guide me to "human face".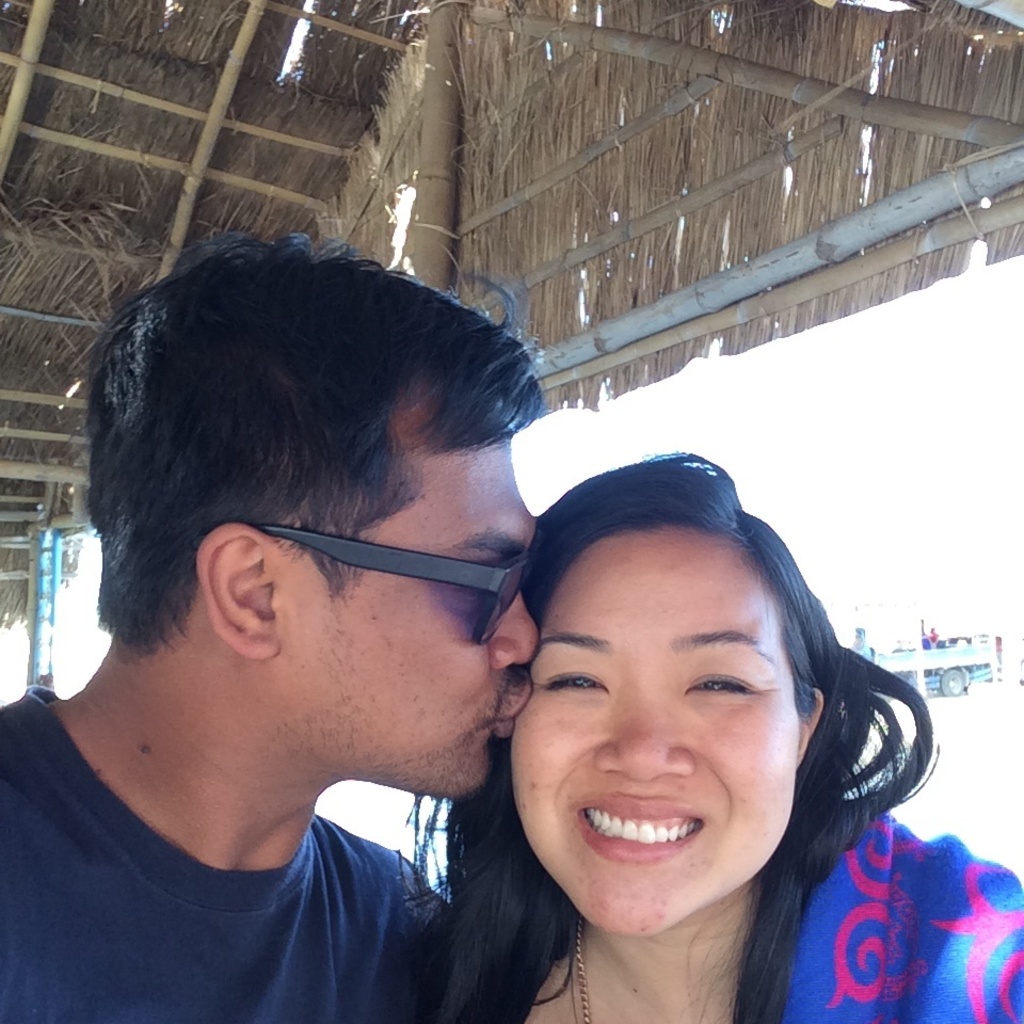
Guidance: 508:527:799:940.
